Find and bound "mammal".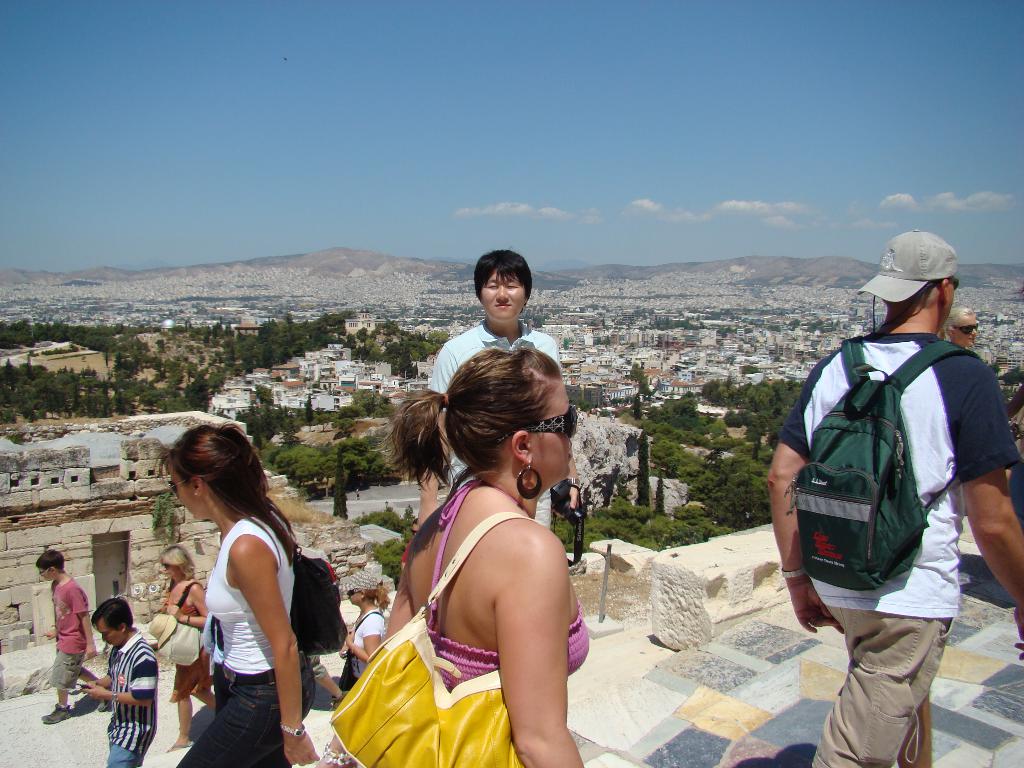
Bound: x1=154, y1=538, x2=216, y2=749.
